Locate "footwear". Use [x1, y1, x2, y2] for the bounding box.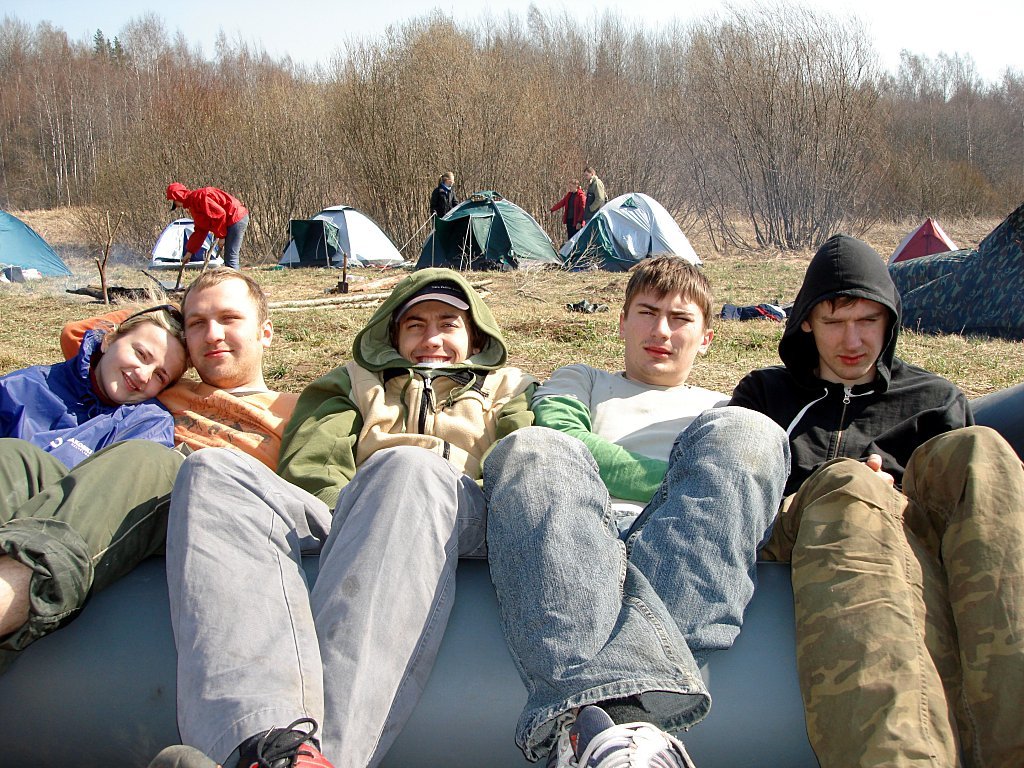
[545, 721, 569, 767].
